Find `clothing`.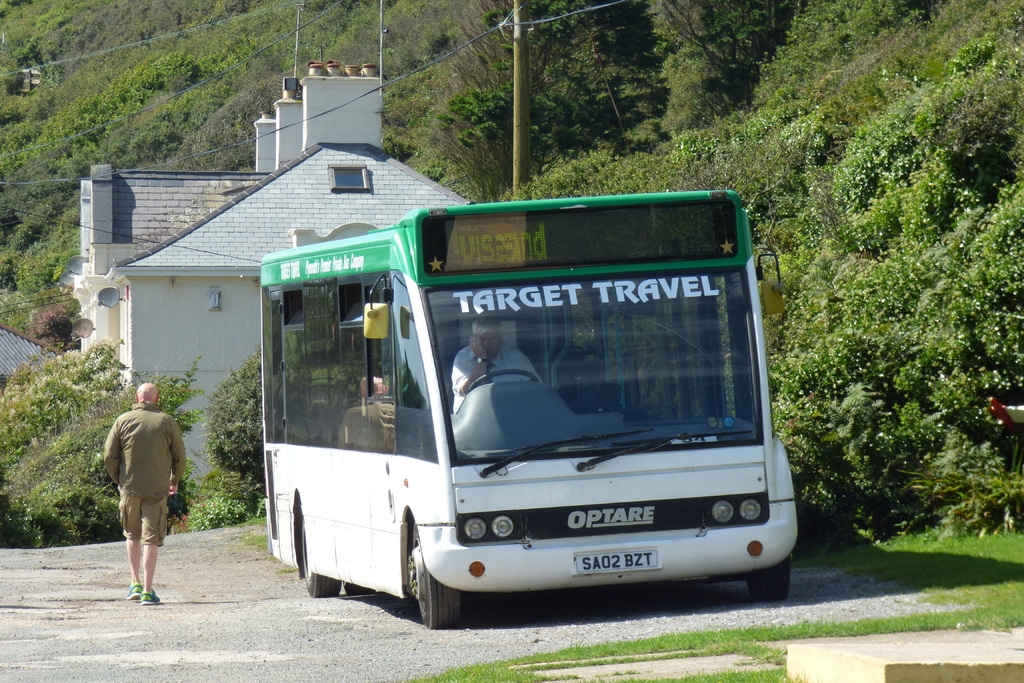
pyautogui.locateOnScreen(450, 348, 538, 402).
